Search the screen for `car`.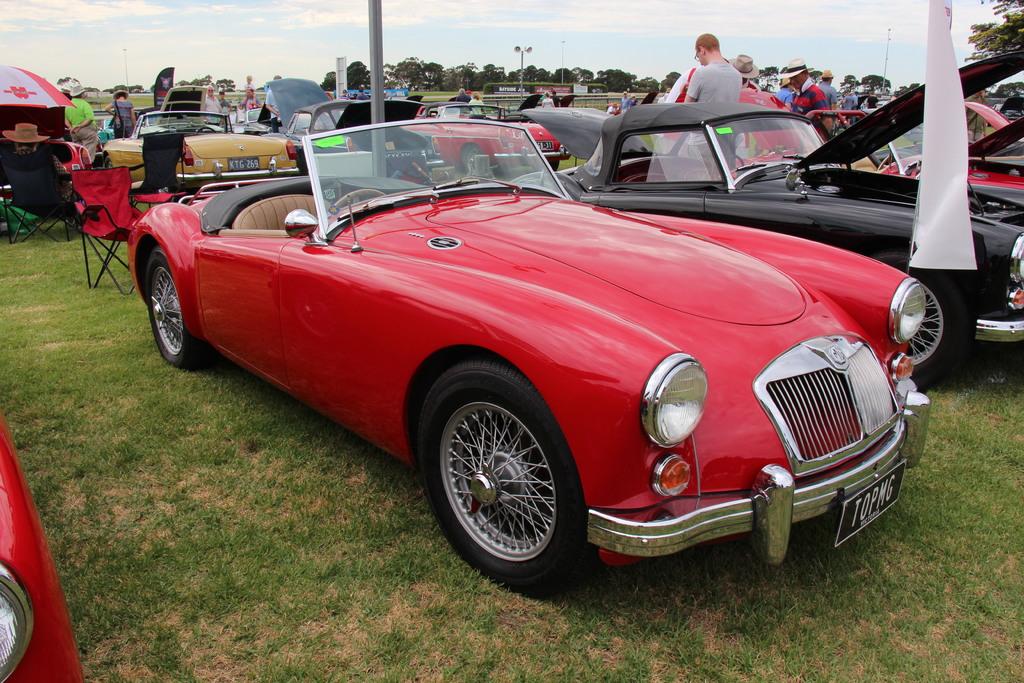
Found at box(0, 418, 83, 679).
